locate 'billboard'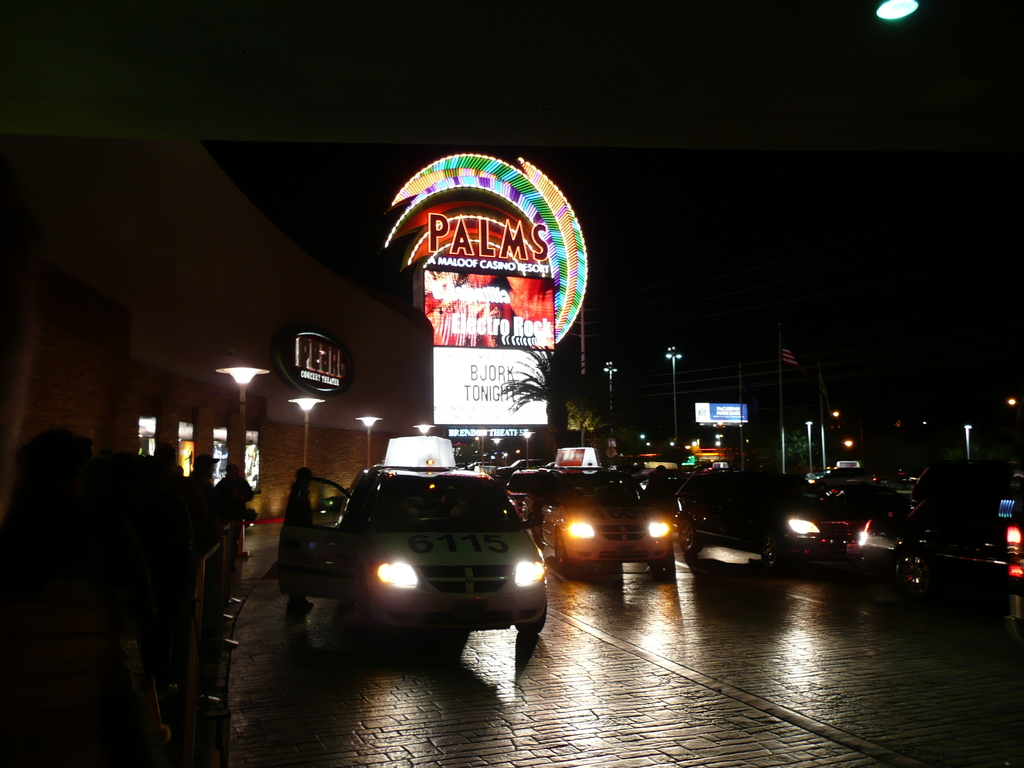
detection(692, 401, 744, 424)
